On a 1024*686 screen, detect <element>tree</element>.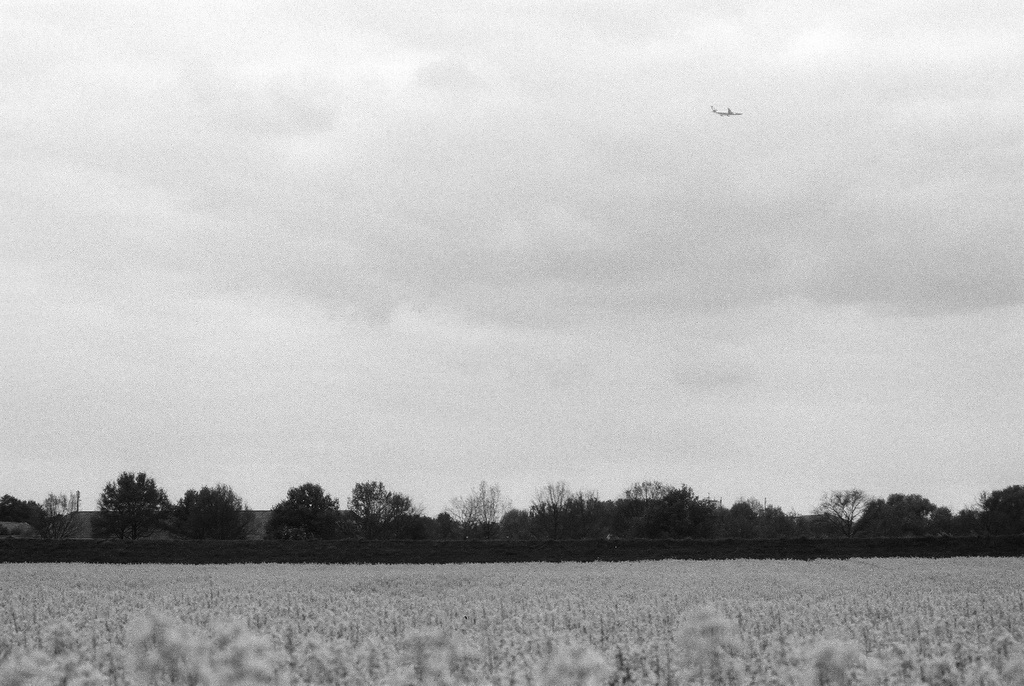
box=[174, 486, 263, 539].
